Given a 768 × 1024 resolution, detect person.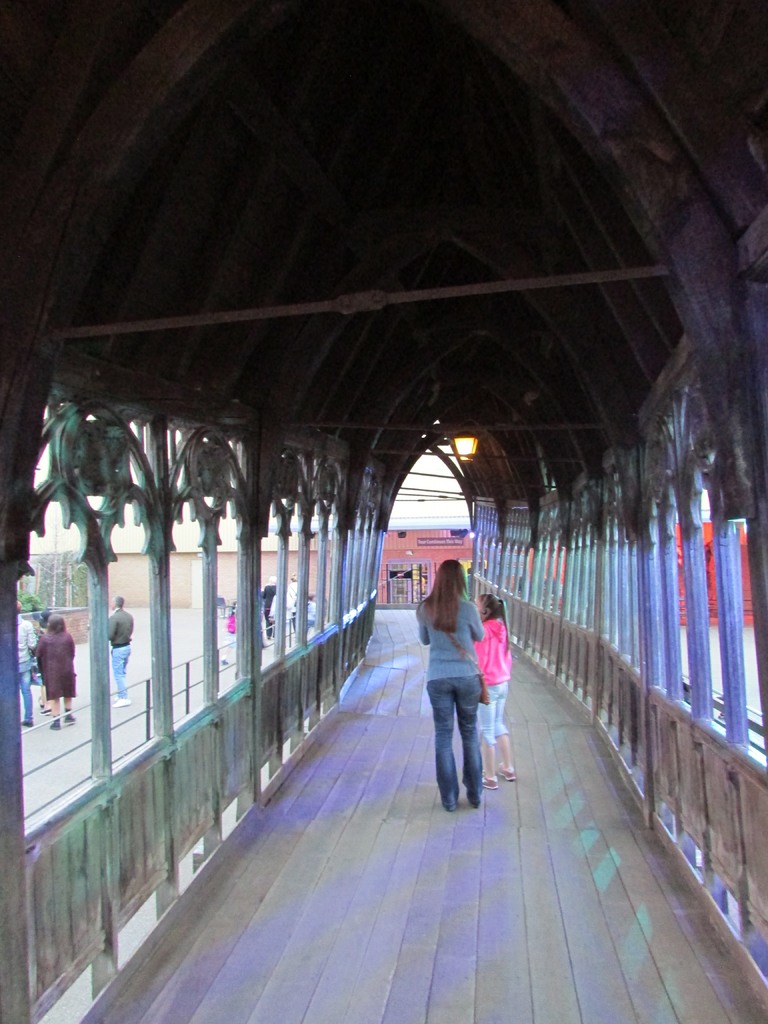
<region>33, 616, 77, 730</region>.
